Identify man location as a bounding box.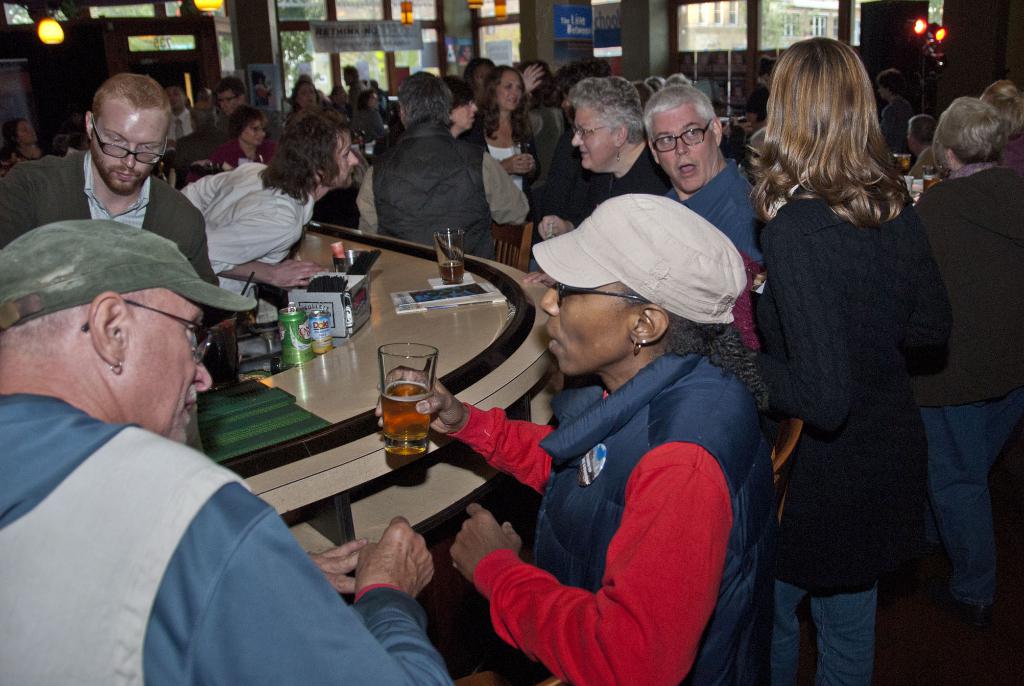
pyautogui.locateOnScreen(902, 111, 951, 188).
